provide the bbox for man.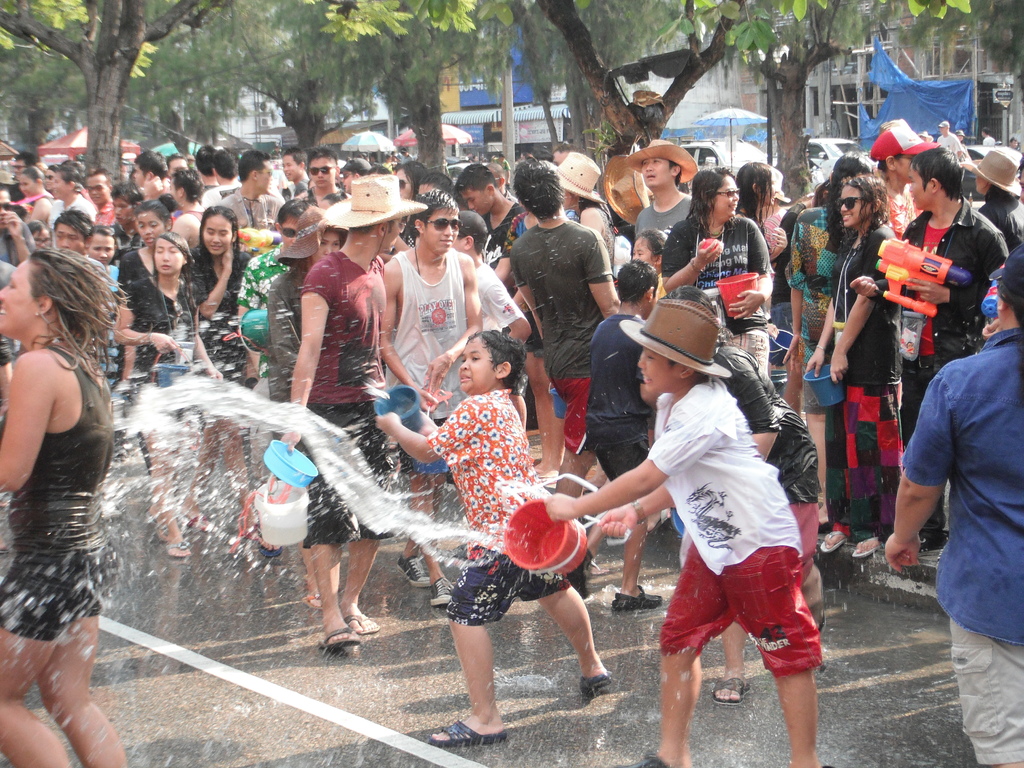
<box>509,150,664,611</box>.
